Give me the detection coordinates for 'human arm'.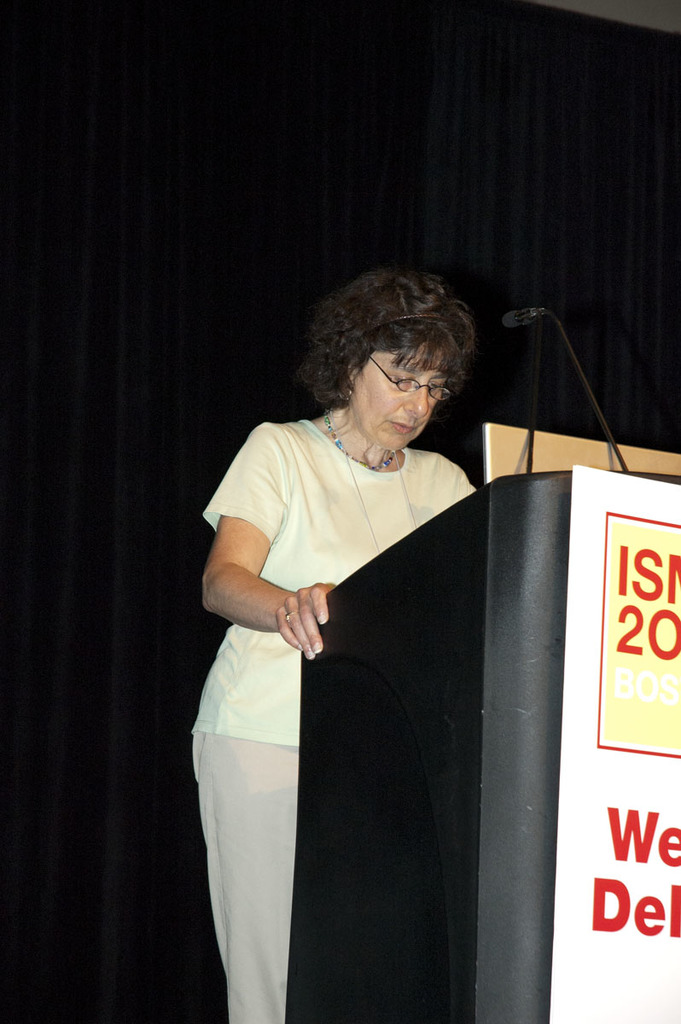
left=215, top=524, right=367, bottom=707.
